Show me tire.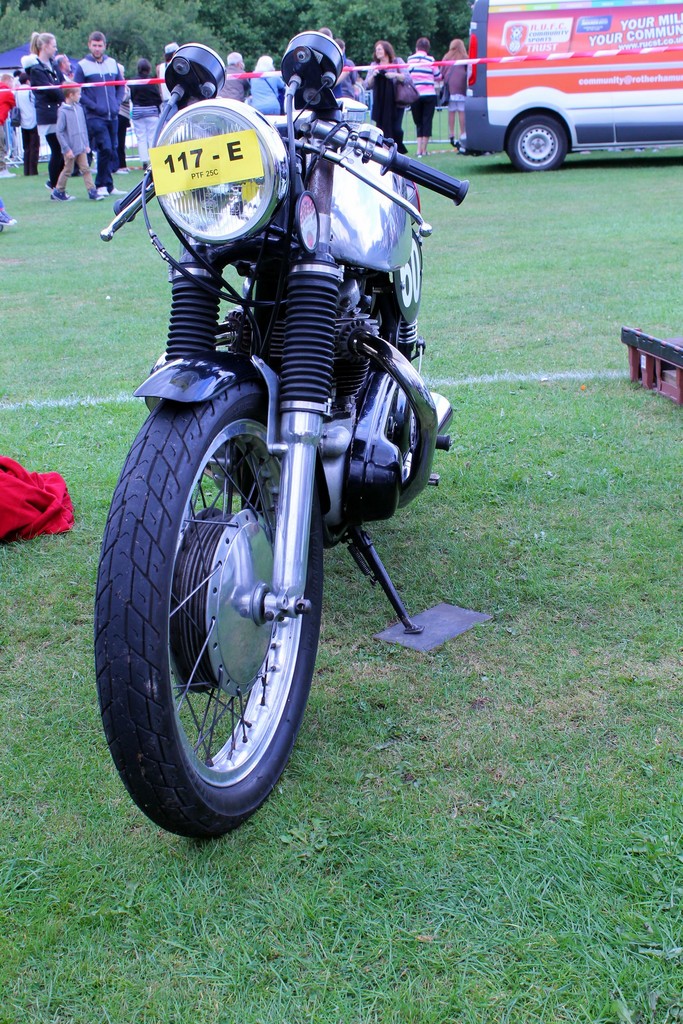
tire is here: left=113, top=383, right=340, bottom=835.
